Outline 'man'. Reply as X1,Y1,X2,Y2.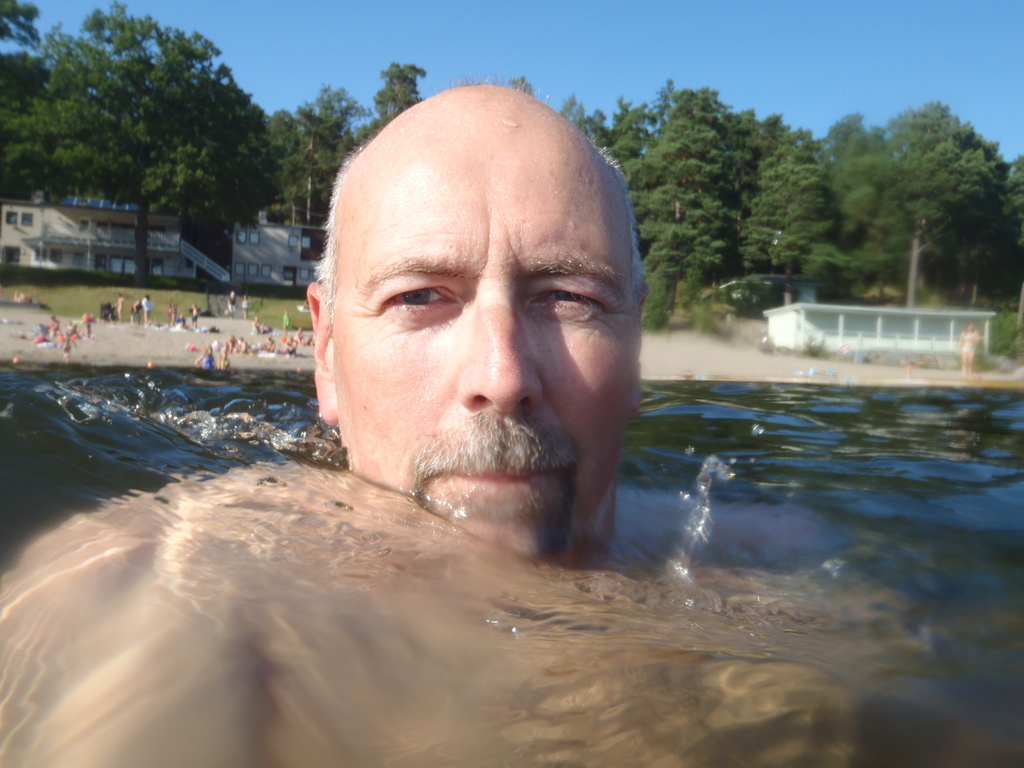
299,72,641,564.
